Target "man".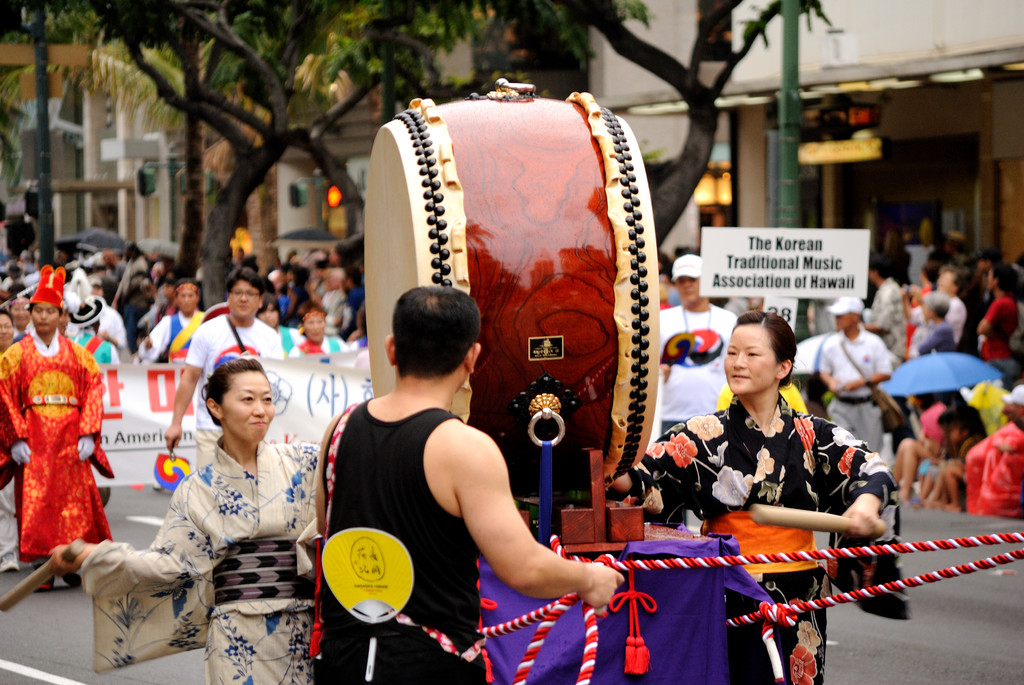
Target region: 0 261 119 591.
